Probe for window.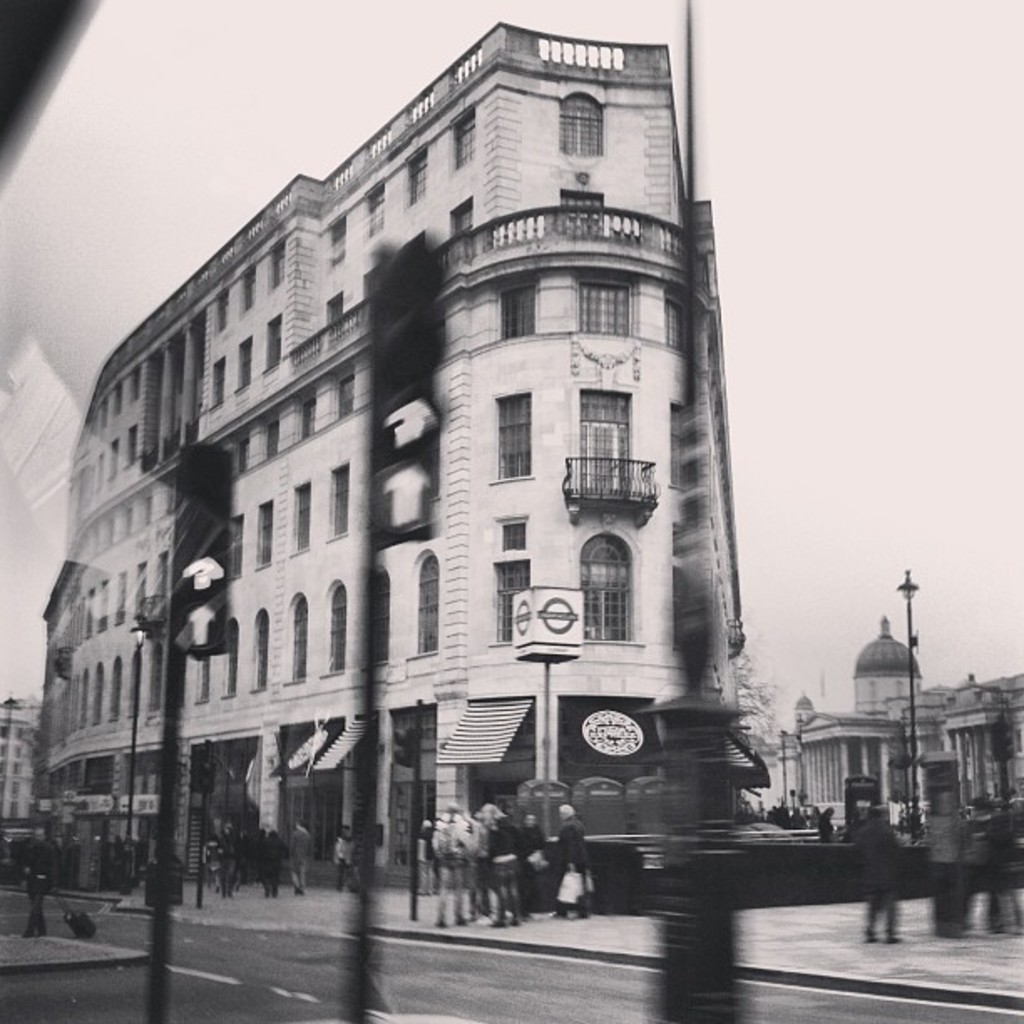
Probe result: Rect(107, 661, 117, 724).
